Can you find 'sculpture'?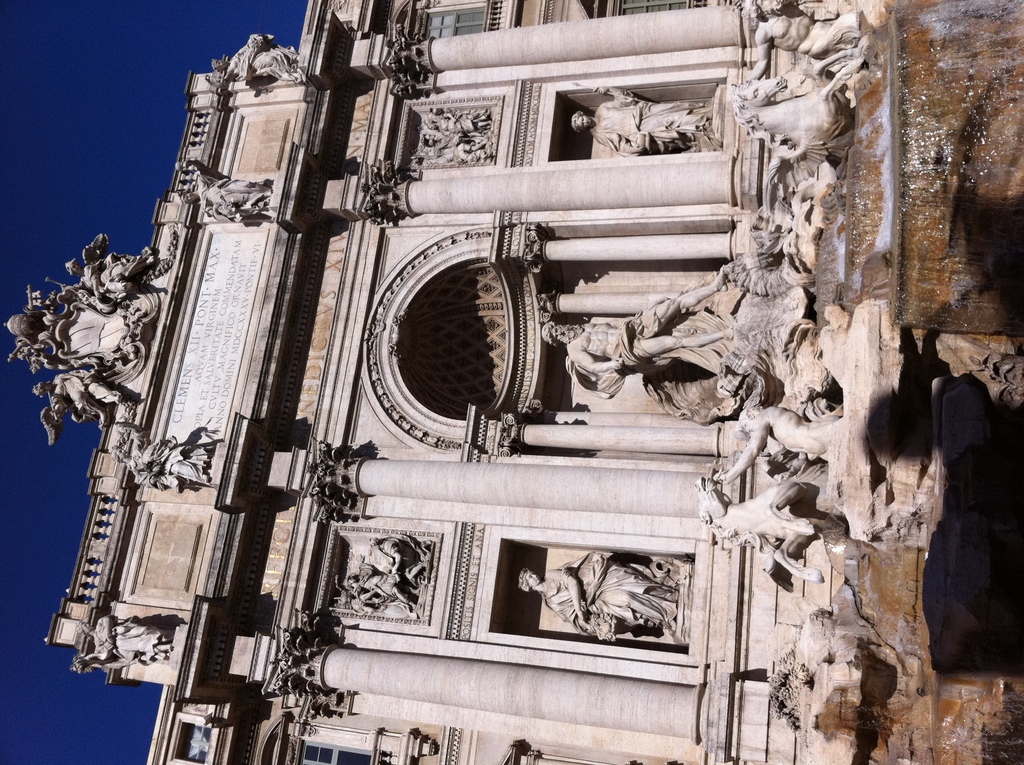
Yes, bounding box: <bbox>0, 231, 177, 447</bbox>.
